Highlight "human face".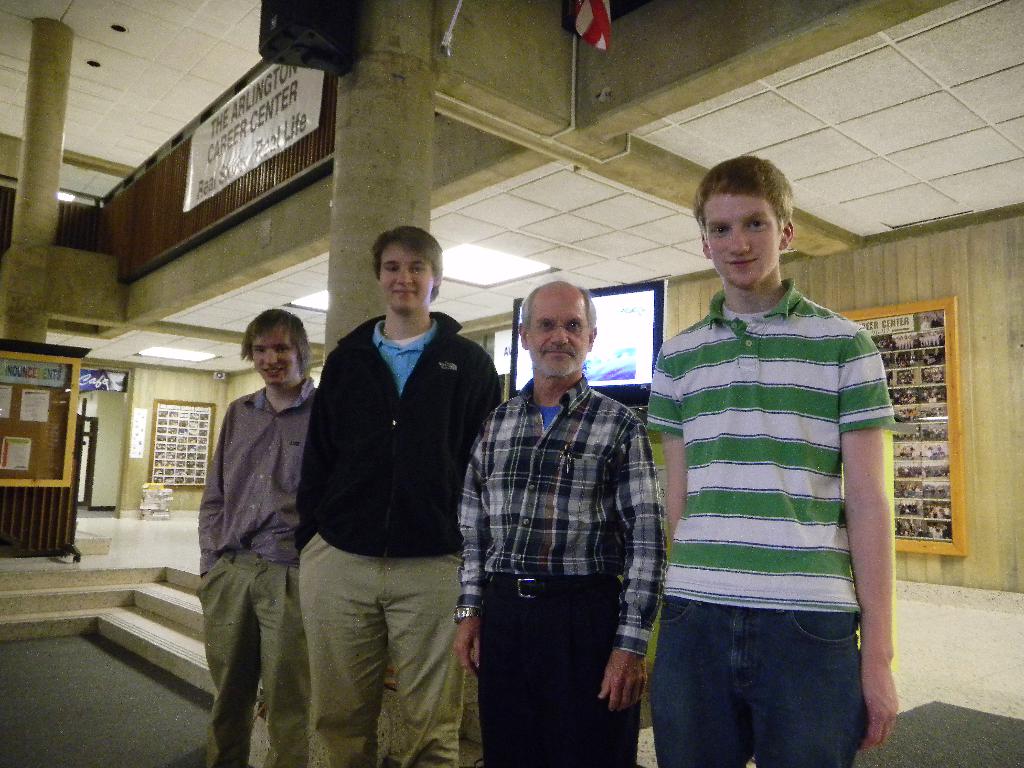
Highlighted region: box(252, 328, 300, 383).
